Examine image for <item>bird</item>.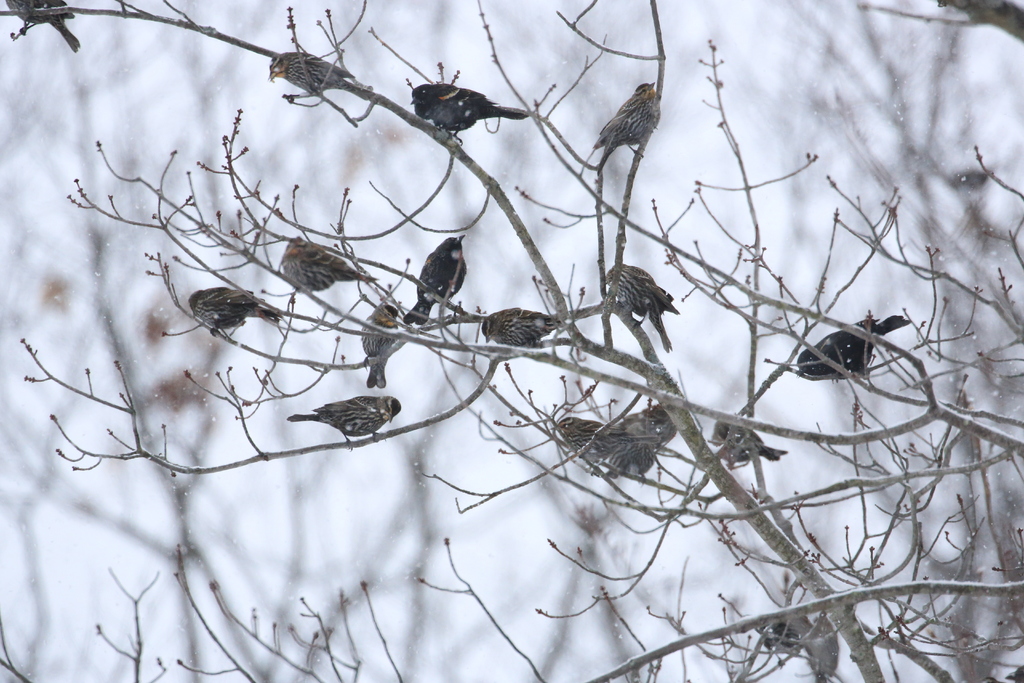
Examination result: {"x1": 287, "y1": 393, "x2": 404, "y2": 452}.
